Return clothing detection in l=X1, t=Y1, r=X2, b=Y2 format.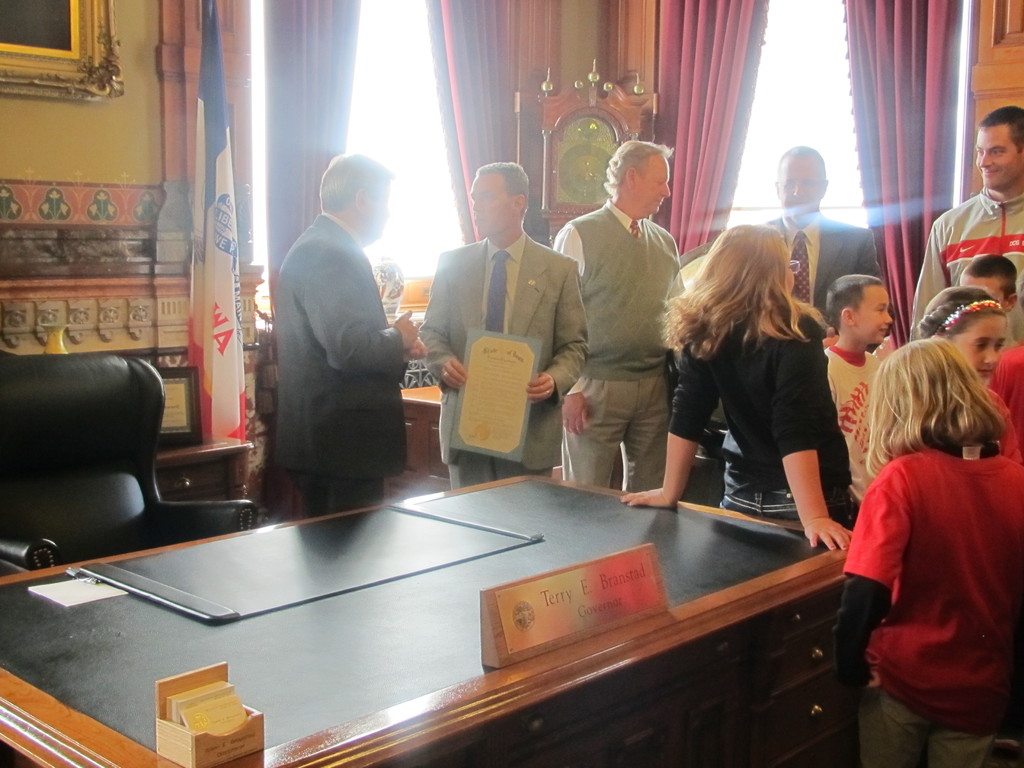
l=835, t=439, r=1023, b=766.
